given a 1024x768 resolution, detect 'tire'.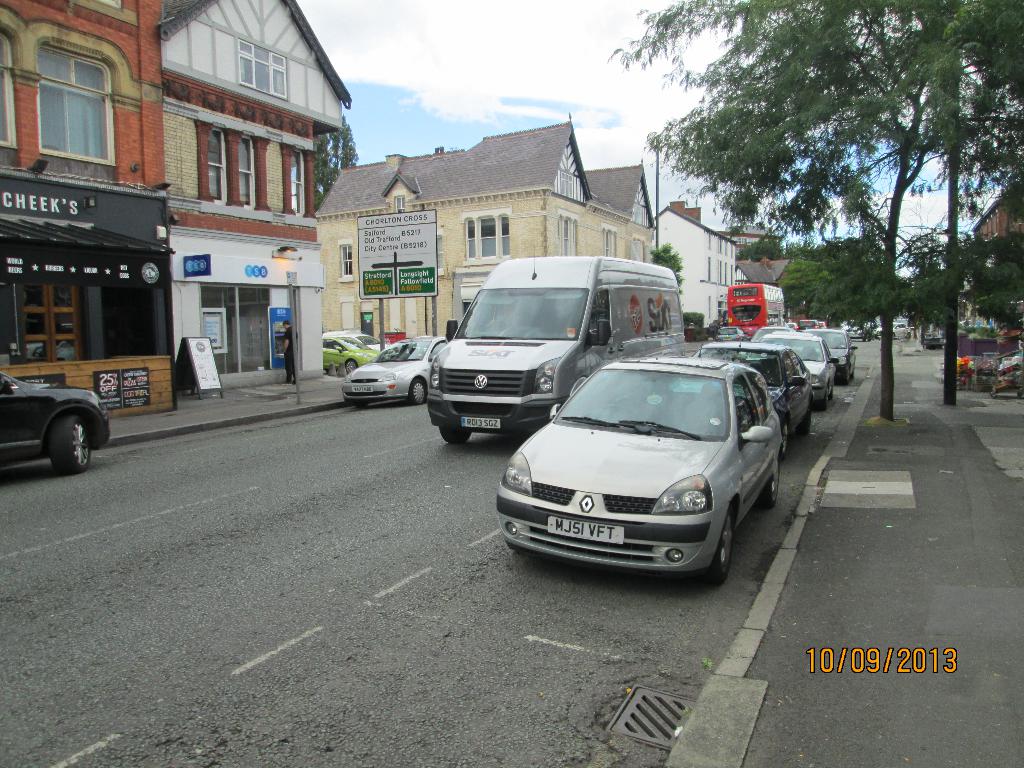
<box>342,357,356,376</box>.
